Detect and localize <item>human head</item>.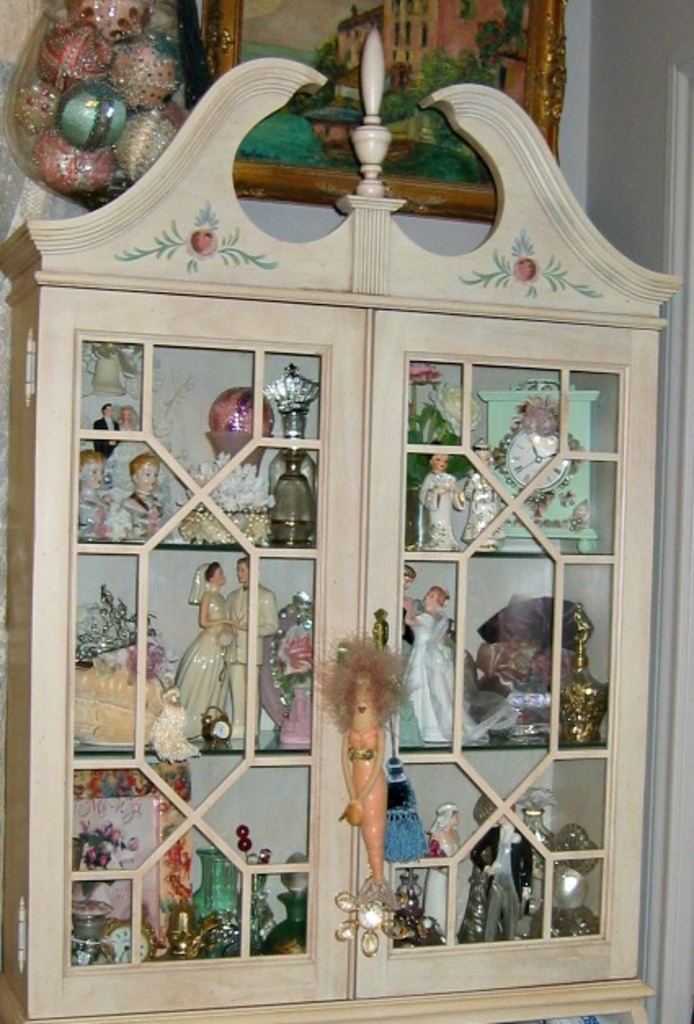
Localized at pyautogui.locateOnScreen(423, 585, 452, 608).
